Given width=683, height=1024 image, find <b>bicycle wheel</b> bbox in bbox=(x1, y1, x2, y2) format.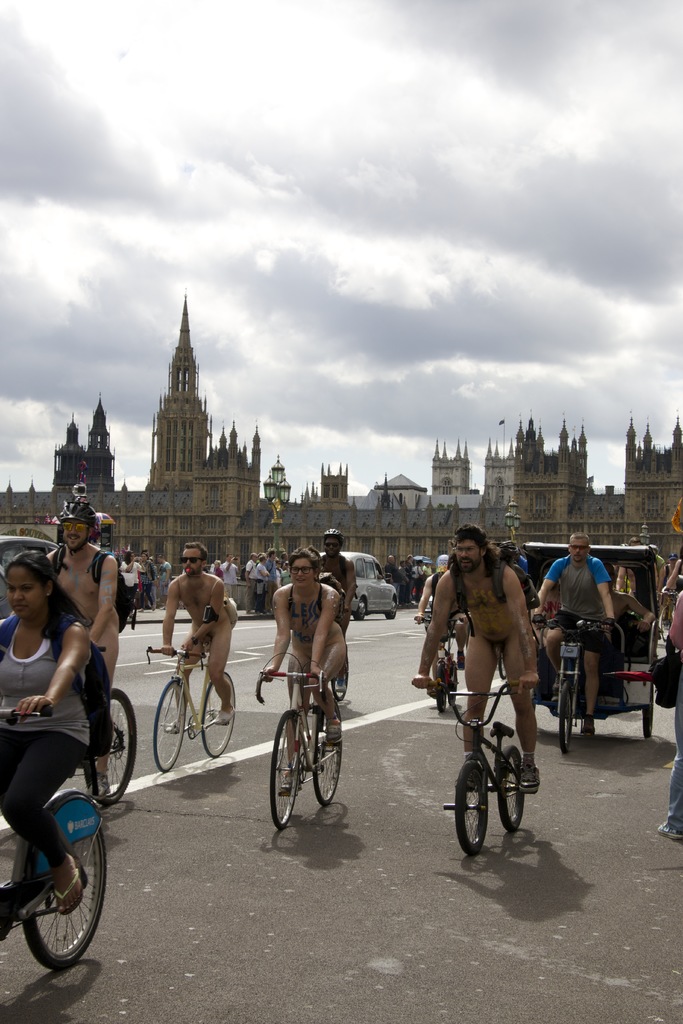
bbox=(459, 751, 488, 858).
